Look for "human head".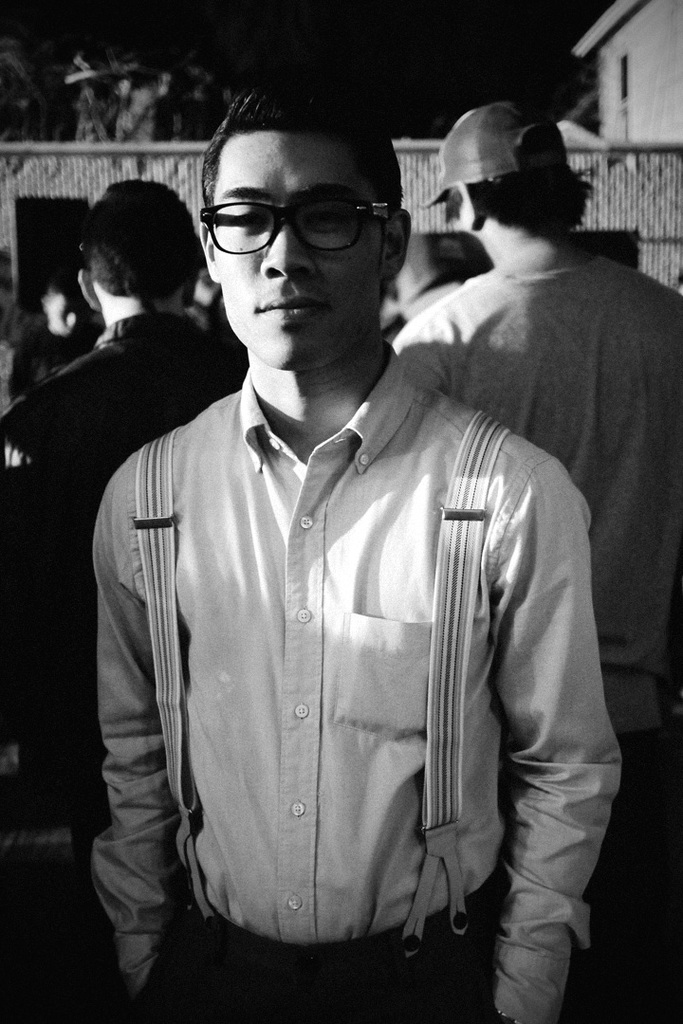
Found: (left=436, top=99, right=578, bottom=264).
